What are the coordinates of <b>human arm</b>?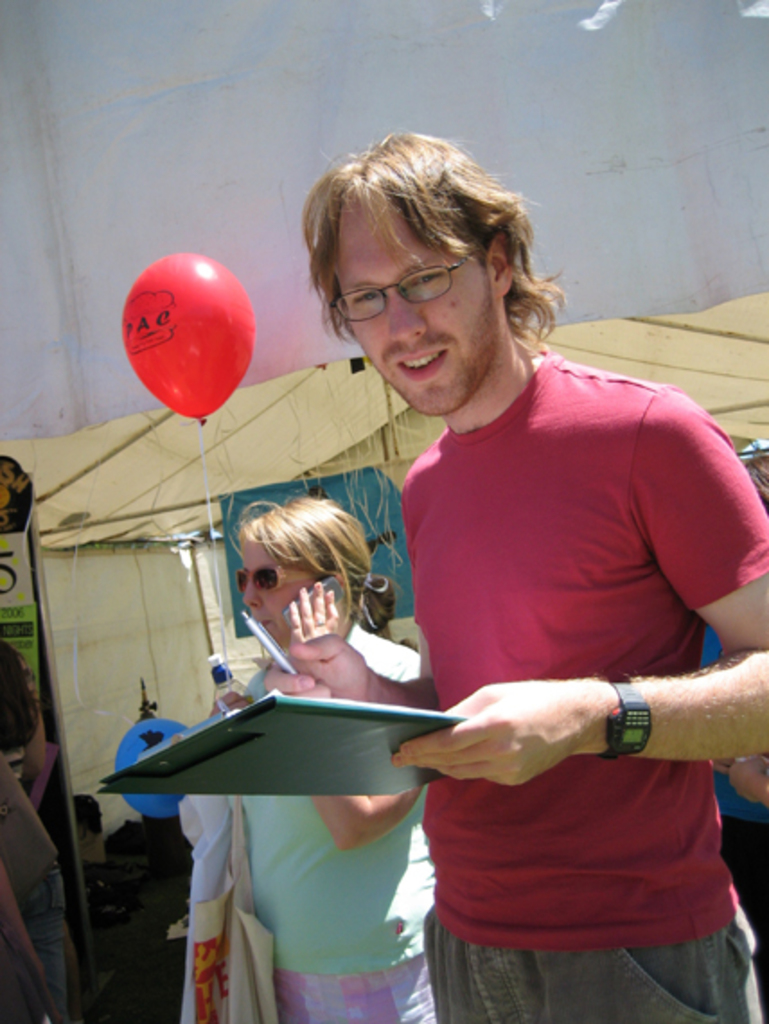
<box>724,751,767,807</box>.
